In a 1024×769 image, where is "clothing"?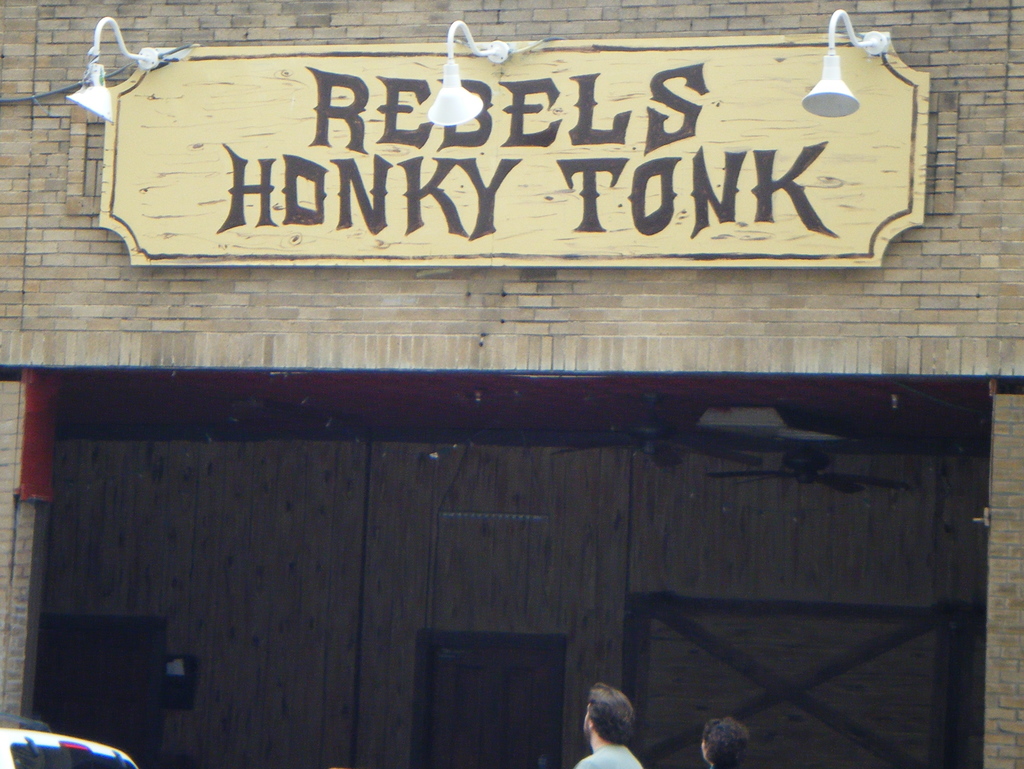
select_region(575, 747, 642, 768).
